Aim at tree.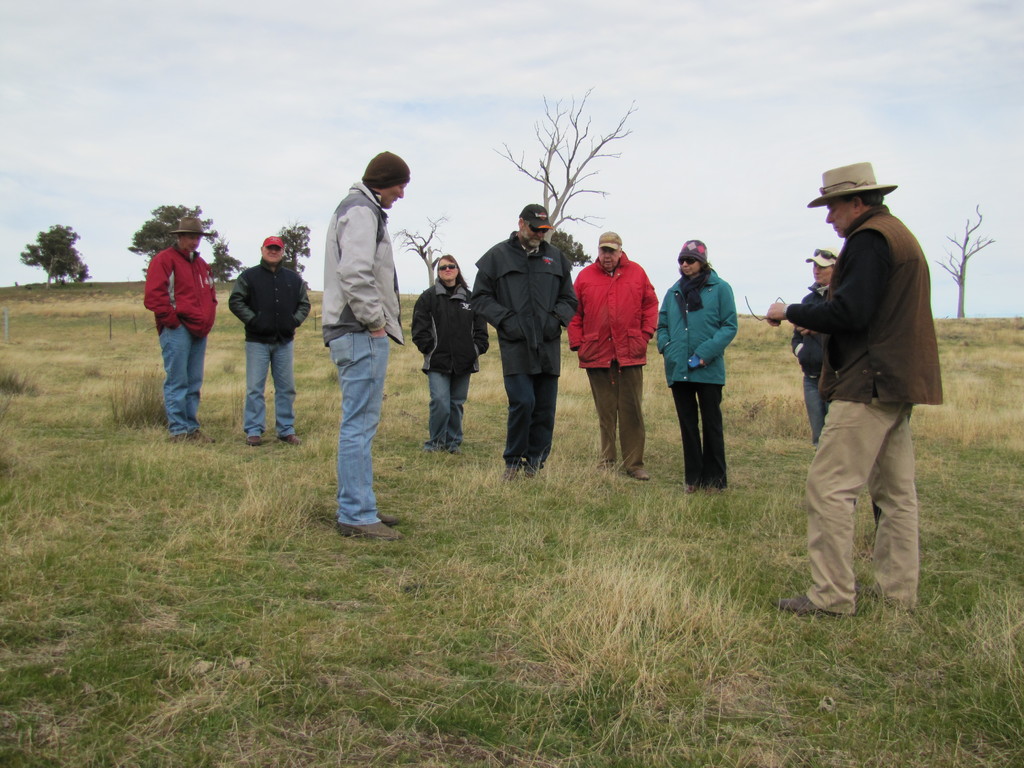
Aimed at crop(276, 214, 313, 289).
